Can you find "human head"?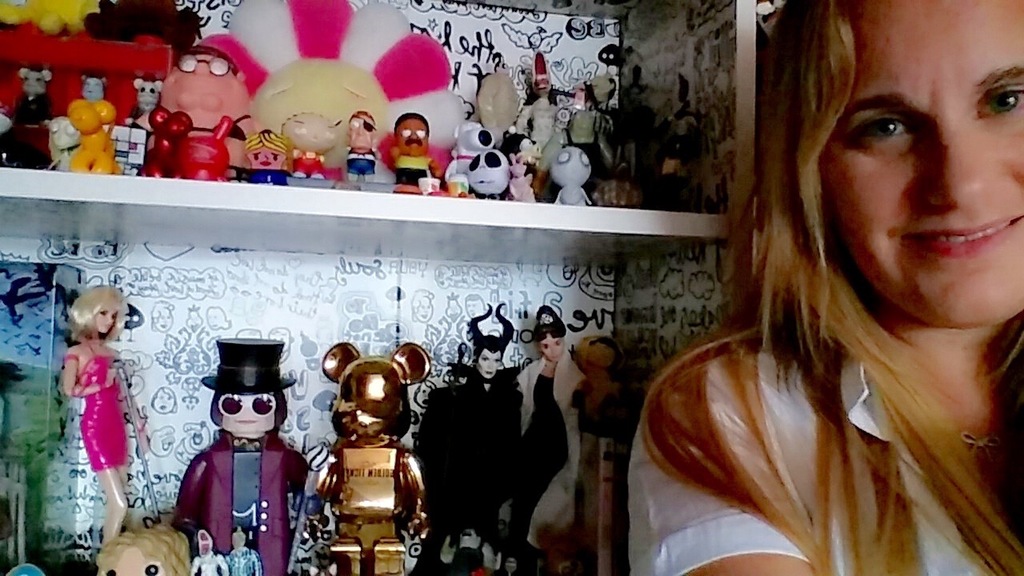
Yes, bounding box: box(776, 0, 1023, 327).
